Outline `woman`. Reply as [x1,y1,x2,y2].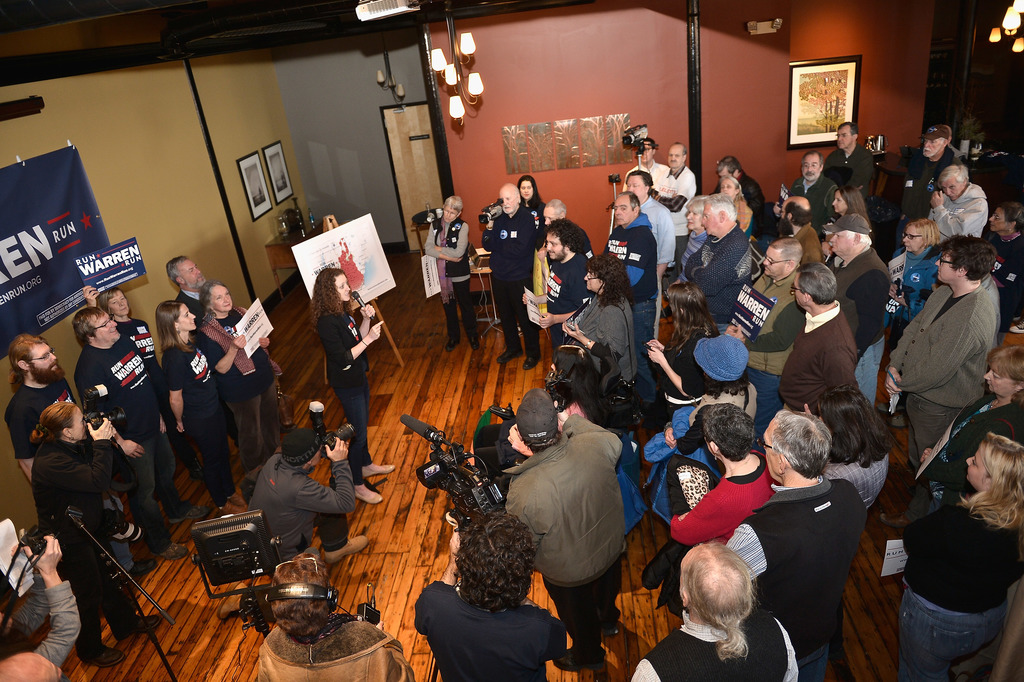
[887,217,955,362].
